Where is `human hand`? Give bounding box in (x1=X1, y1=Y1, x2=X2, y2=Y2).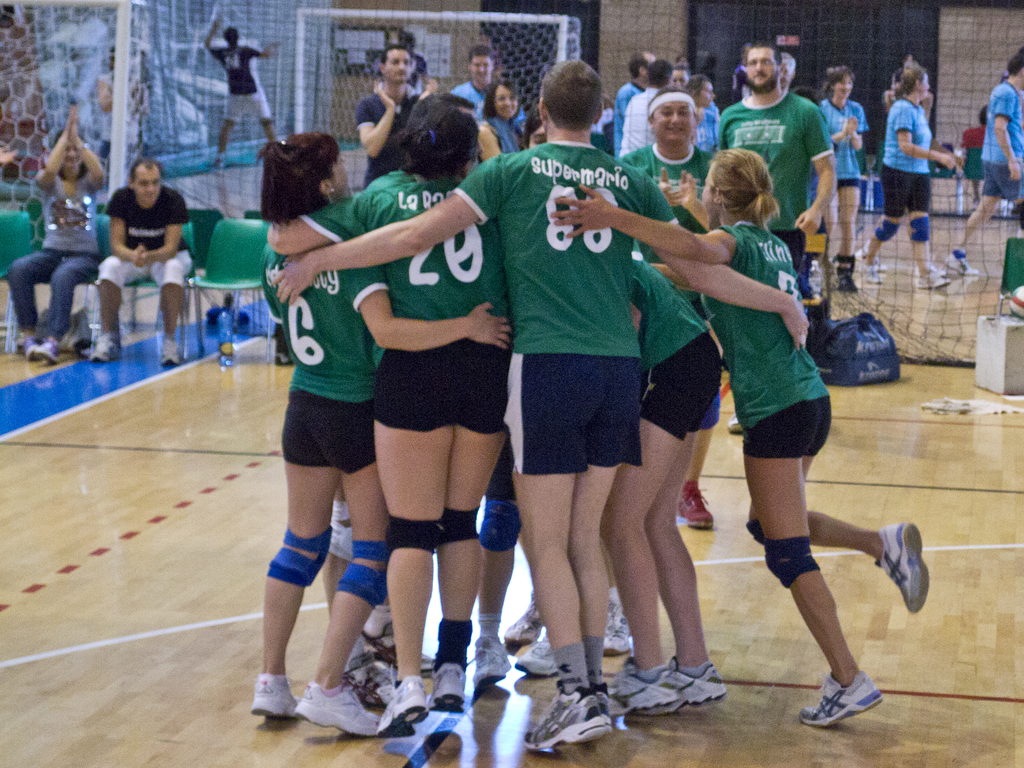
(x1=129, y1=247, x2=148, y2=270).
